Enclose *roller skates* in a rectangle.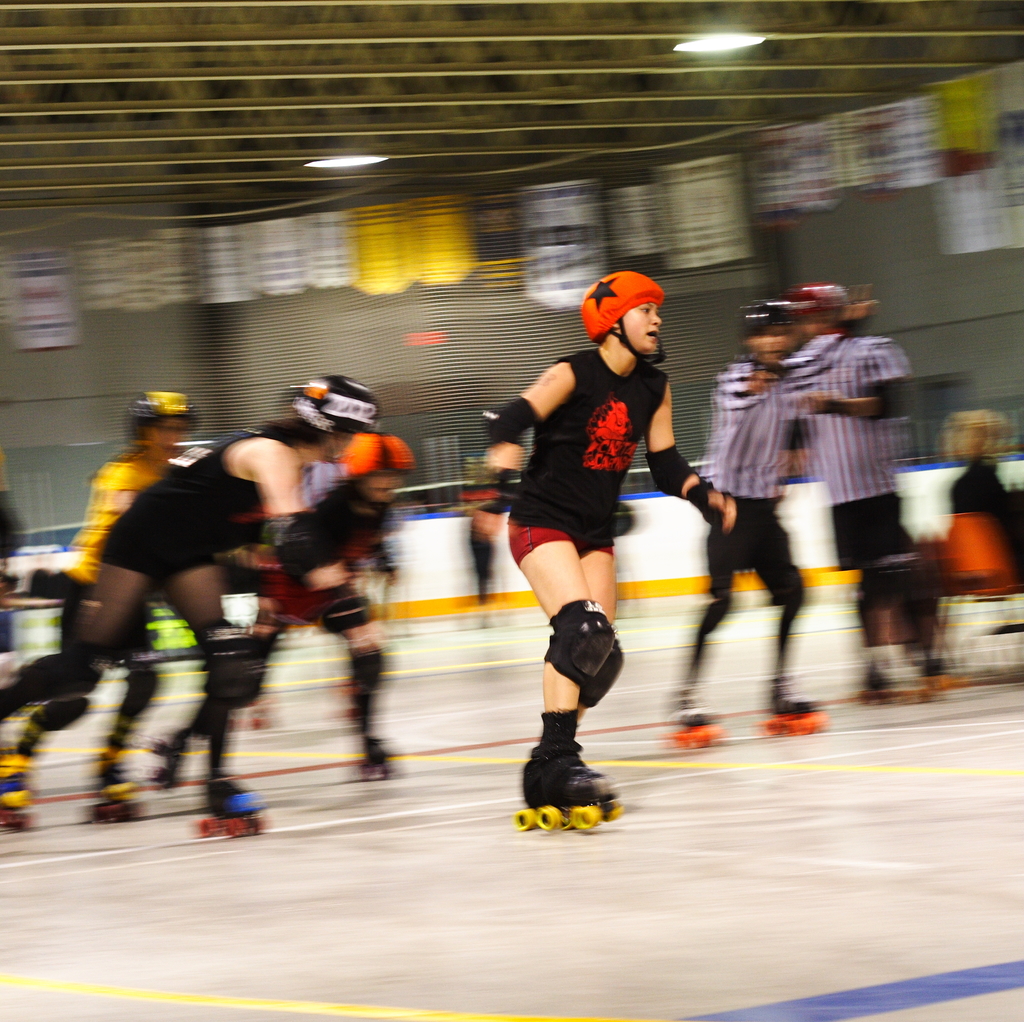
detection(664, 686, 726, 747).
